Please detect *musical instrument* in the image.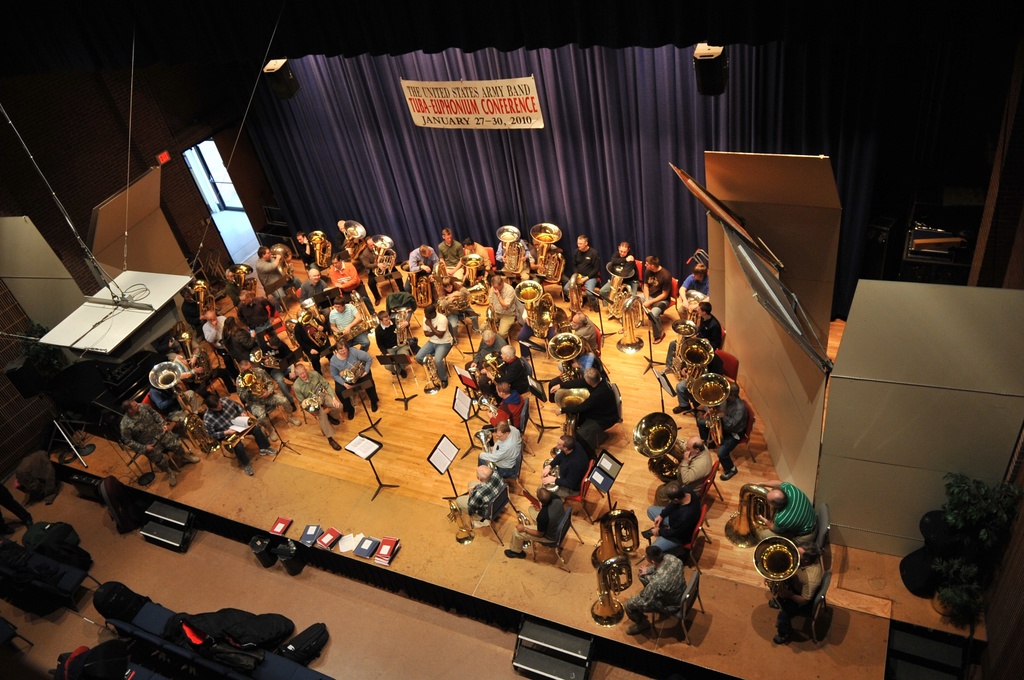
pyautogui.locateOnScreen(675, 321, 700, 369).
